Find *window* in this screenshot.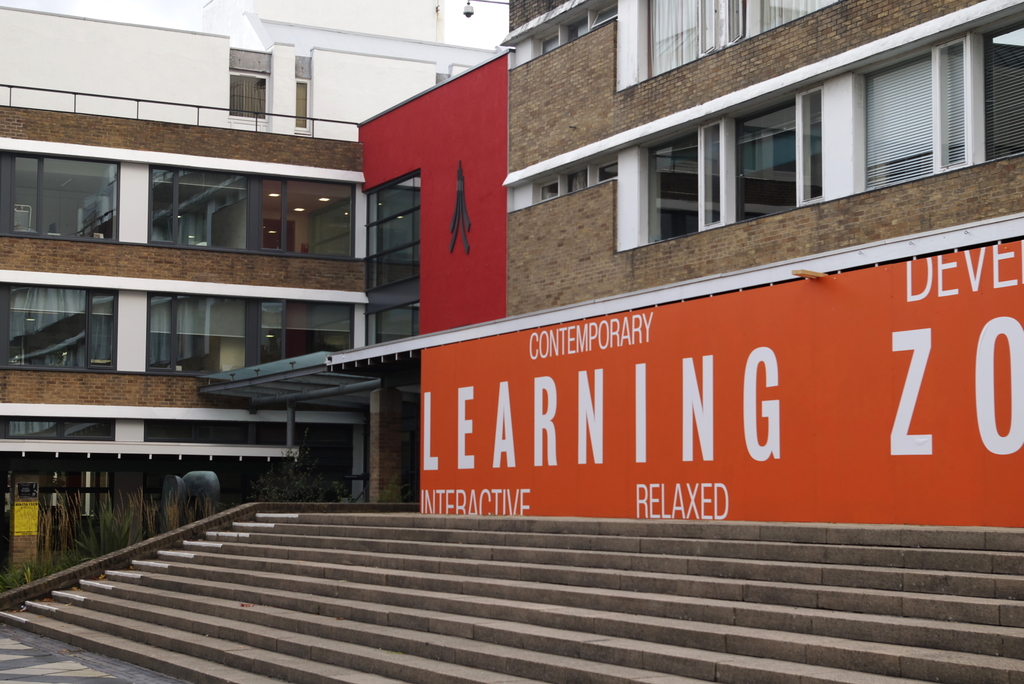
The bounding box for *window* is 0 419 115 441.
